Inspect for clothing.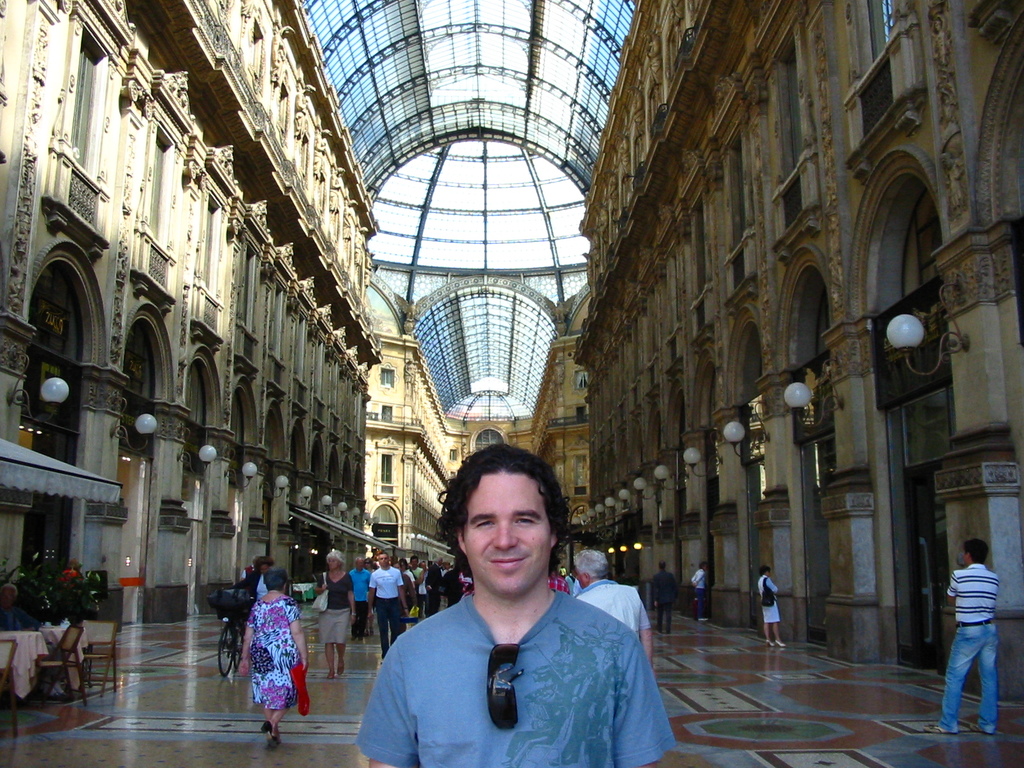
Inspection: BBox(568, 573, 575, 595).
